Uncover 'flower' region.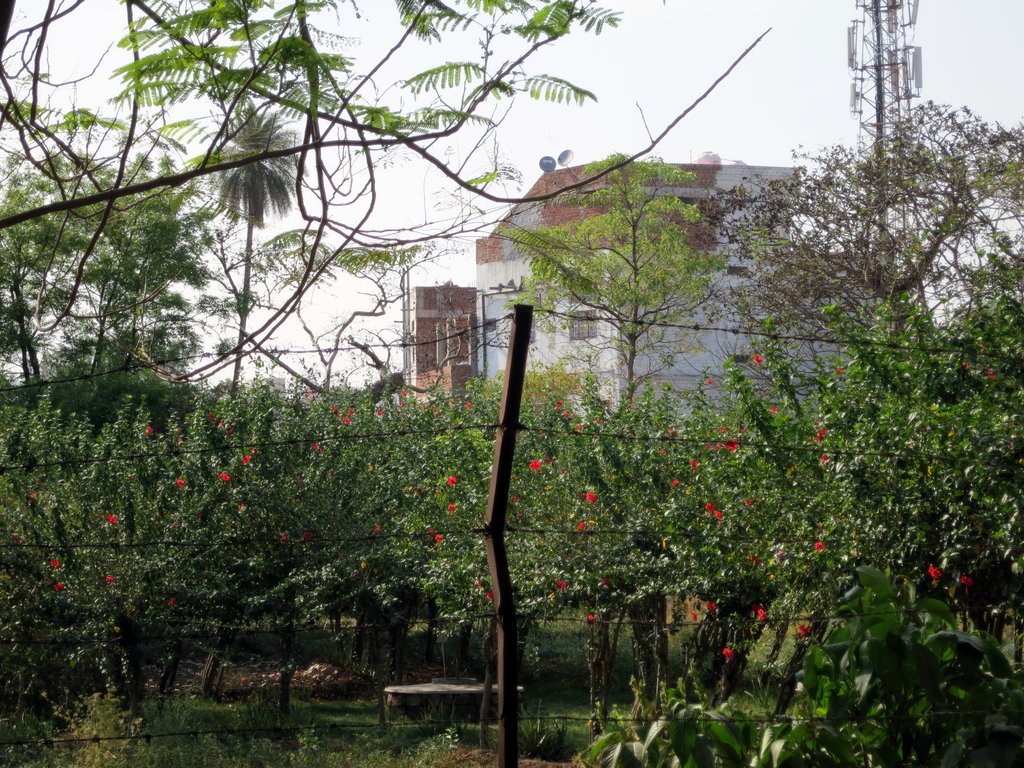
Uncovered: BBox(716, 443, 723, 451).
